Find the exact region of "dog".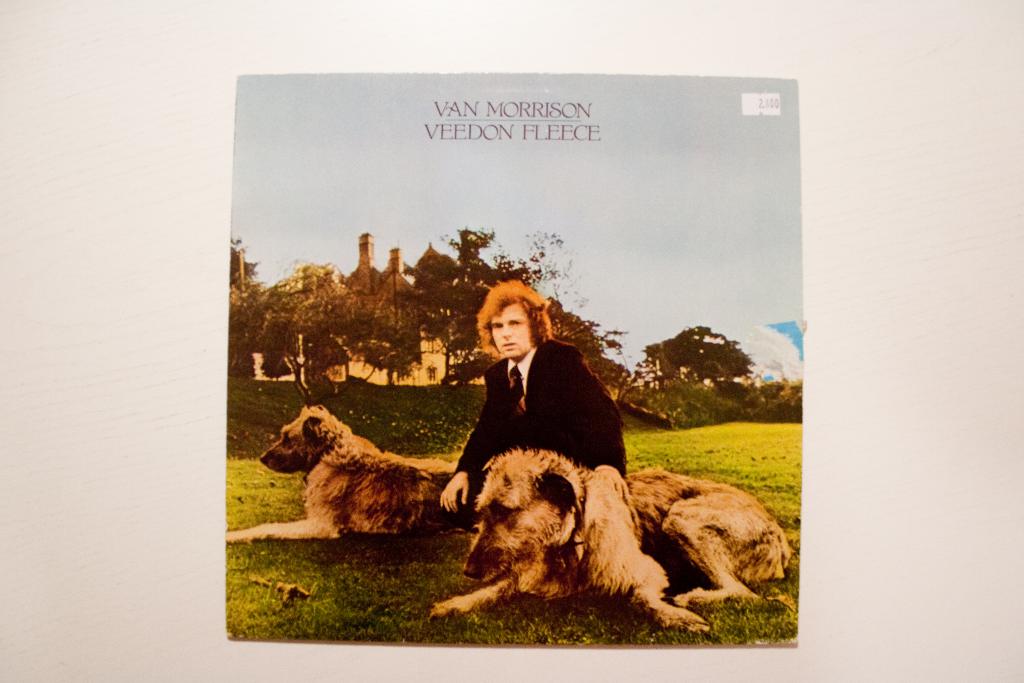
Exact region: [left=570, top=468, right=708, bottom=634].
